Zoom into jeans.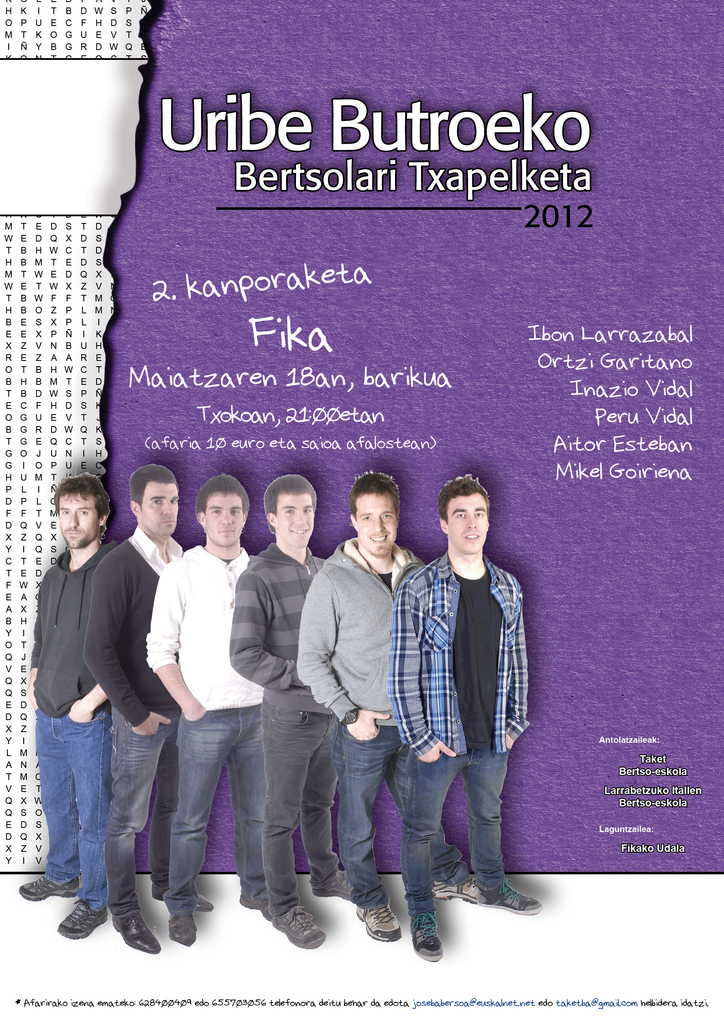
Zoom target: pyautogui.locateOnScreen(343, 719, 467, 907).
